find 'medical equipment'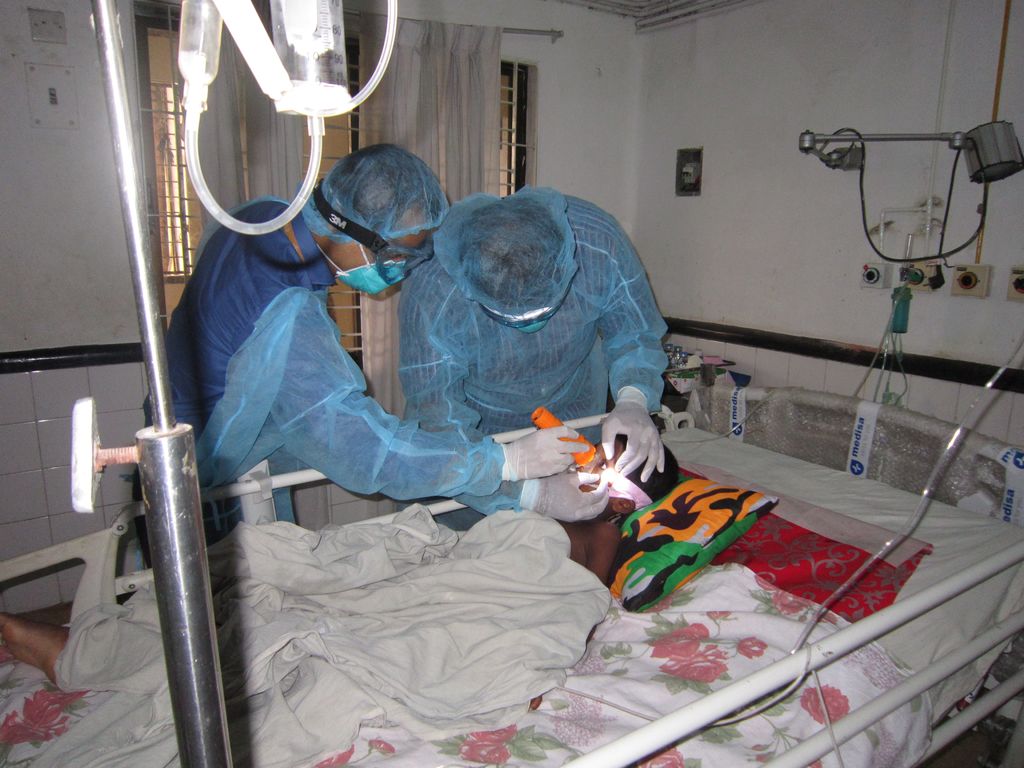
<box>799,117,1023,409</box>
